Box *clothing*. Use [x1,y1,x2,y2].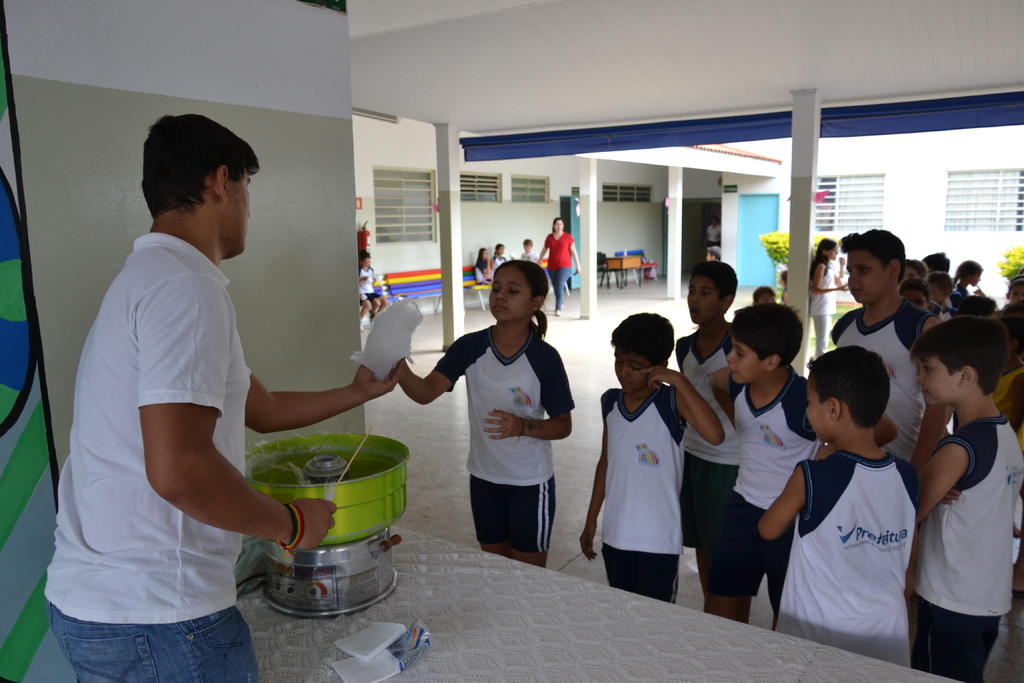
[675,327,742,548].
